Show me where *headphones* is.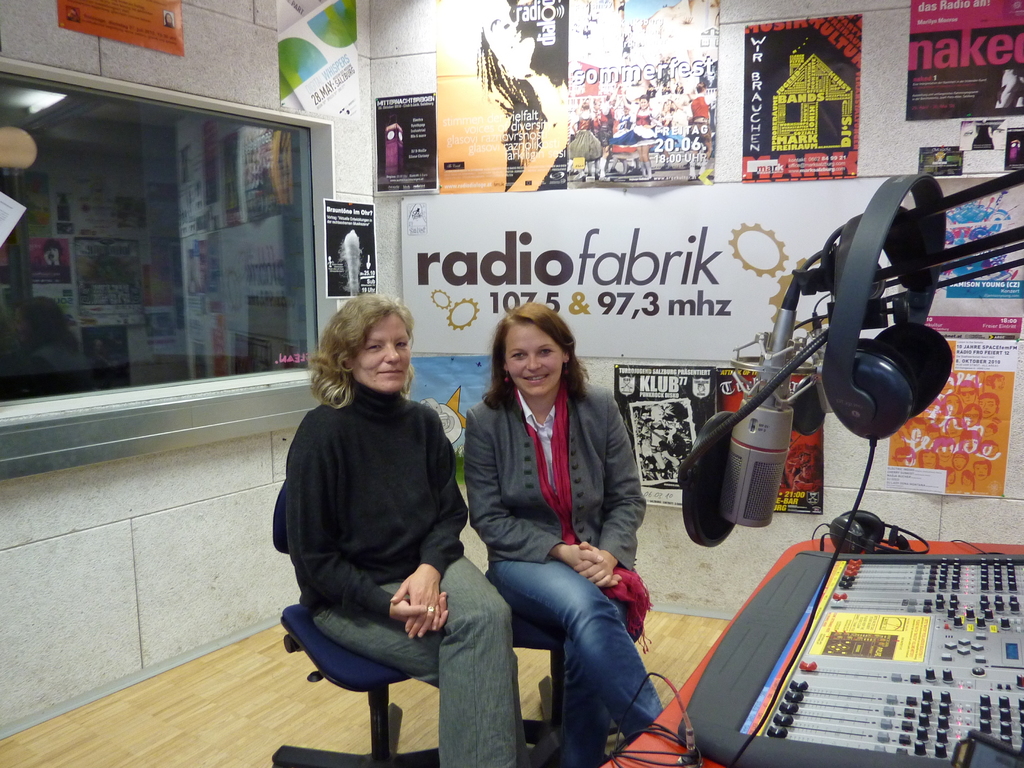
*headphones* is at (x1=810, y1=488, x2=935, y2=561).
